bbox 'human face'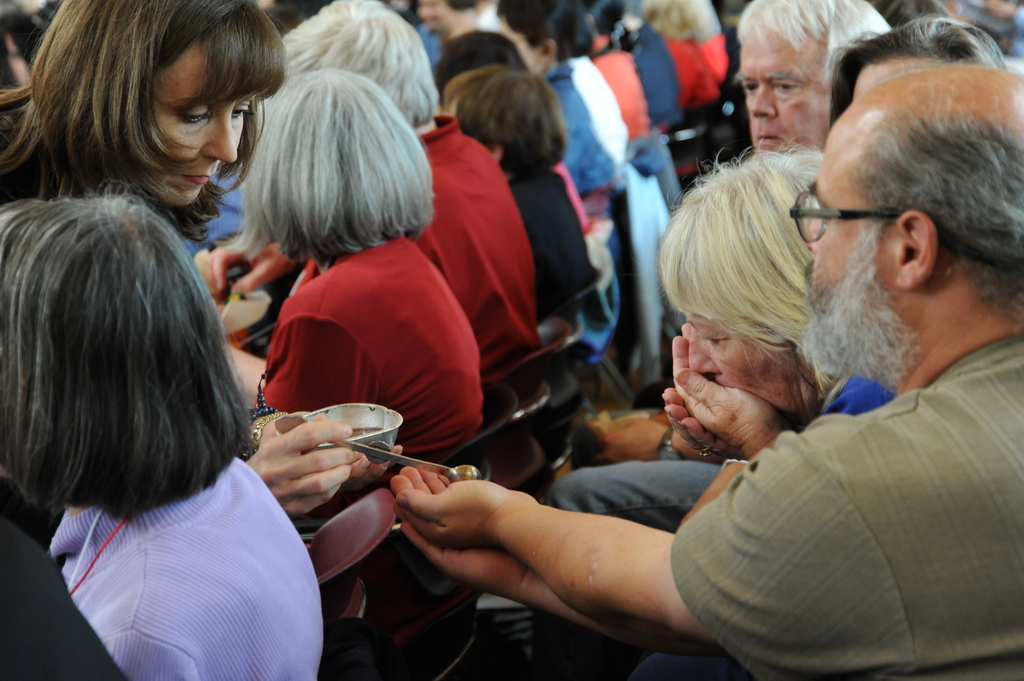
(688, 307, 823, 422)
